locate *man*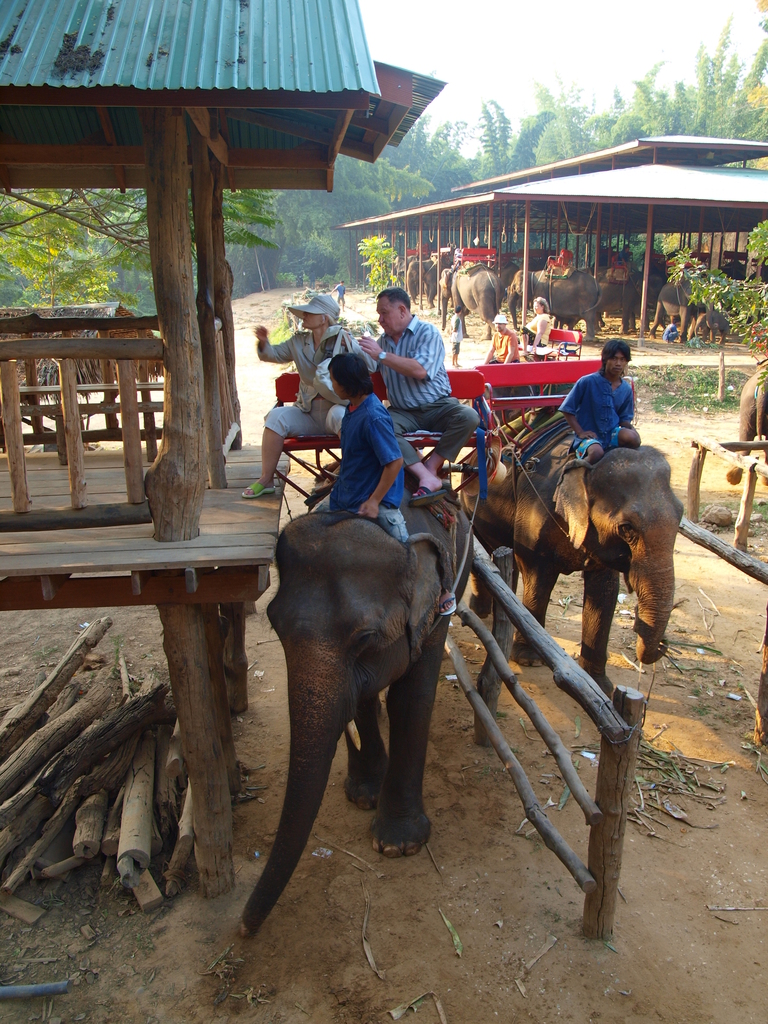
353/290/474/510
